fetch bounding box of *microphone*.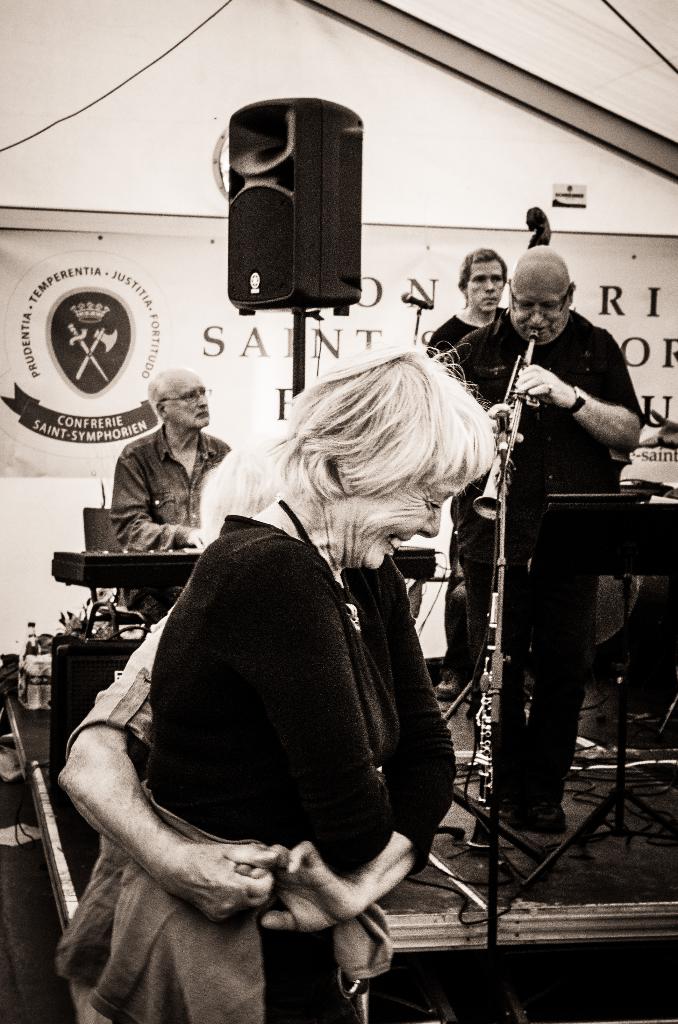
Bbox: region(391, 284, 435, 308).
